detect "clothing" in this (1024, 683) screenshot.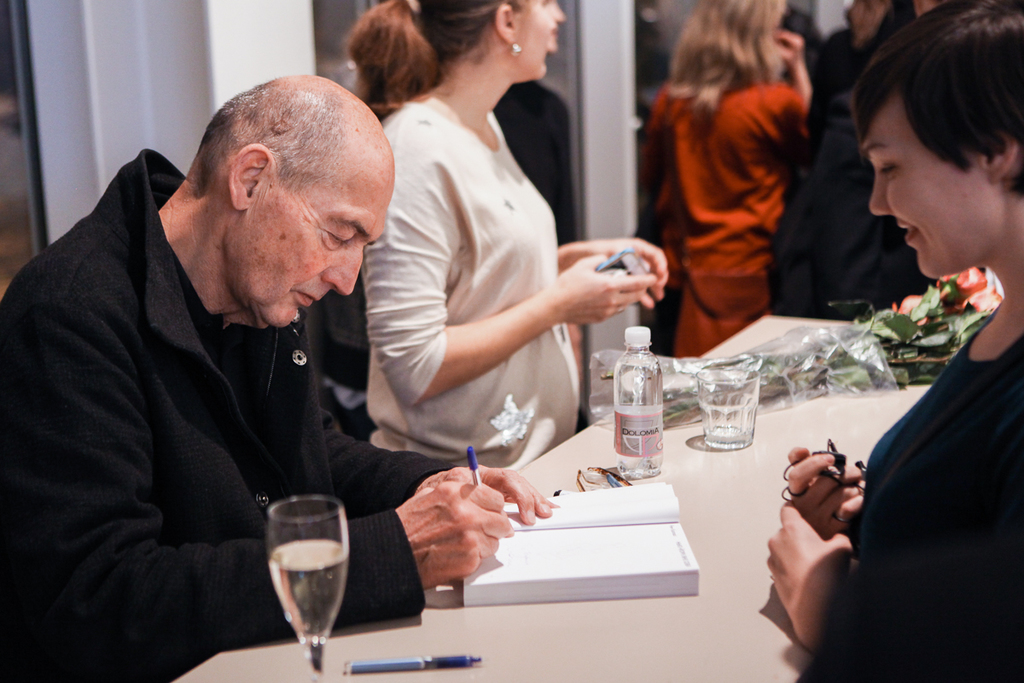
Detection: rect(0, 145, 458, 682).
